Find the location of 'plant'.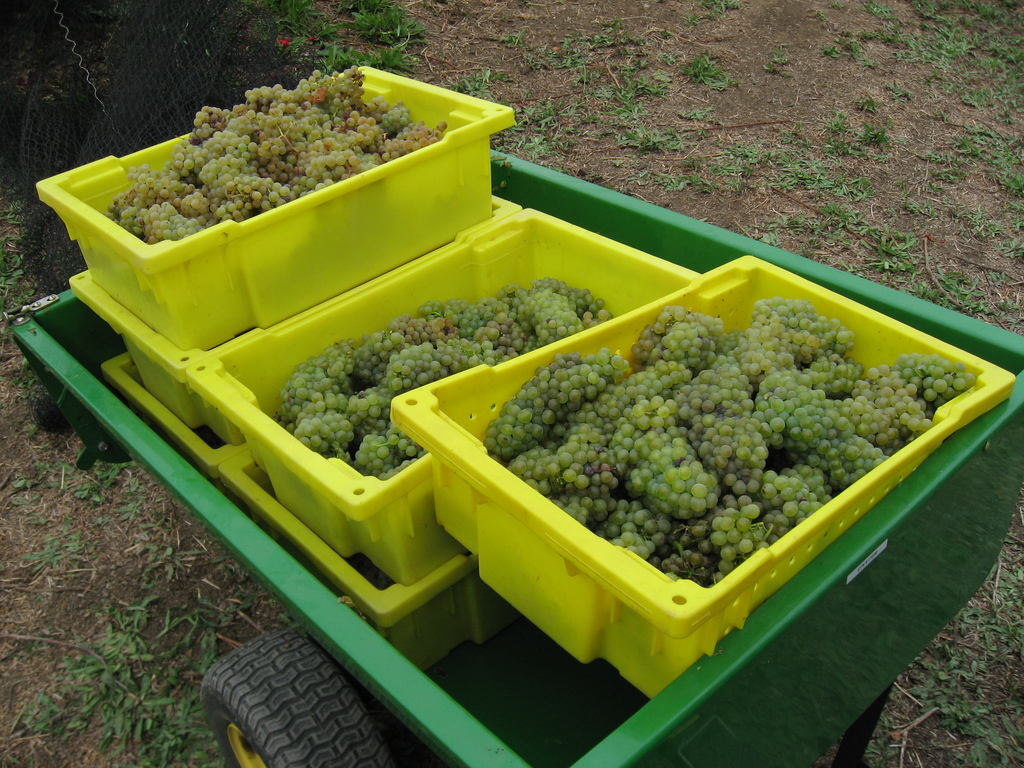
Location: 828,107,850,129.
